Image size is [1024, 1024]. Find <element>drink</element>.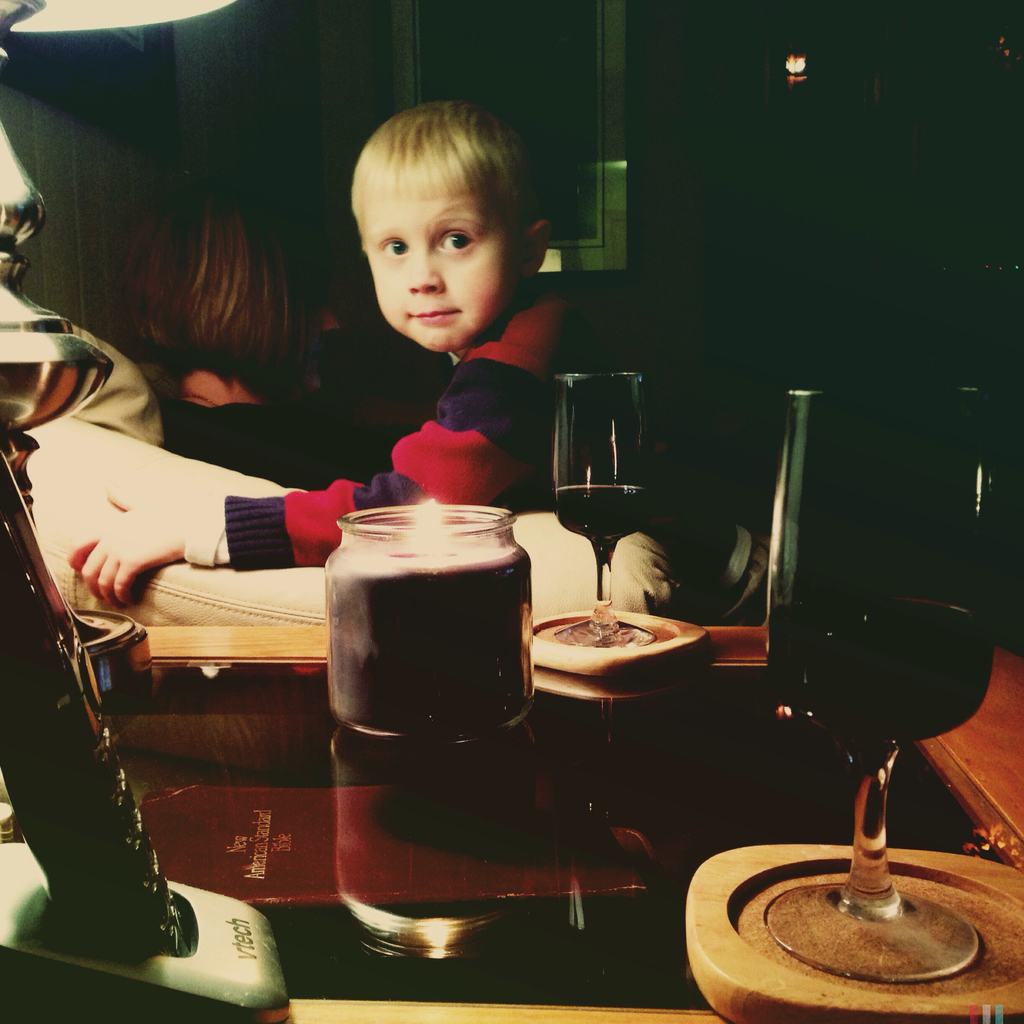
[left=551, top=488, right=649, bottom=548].
